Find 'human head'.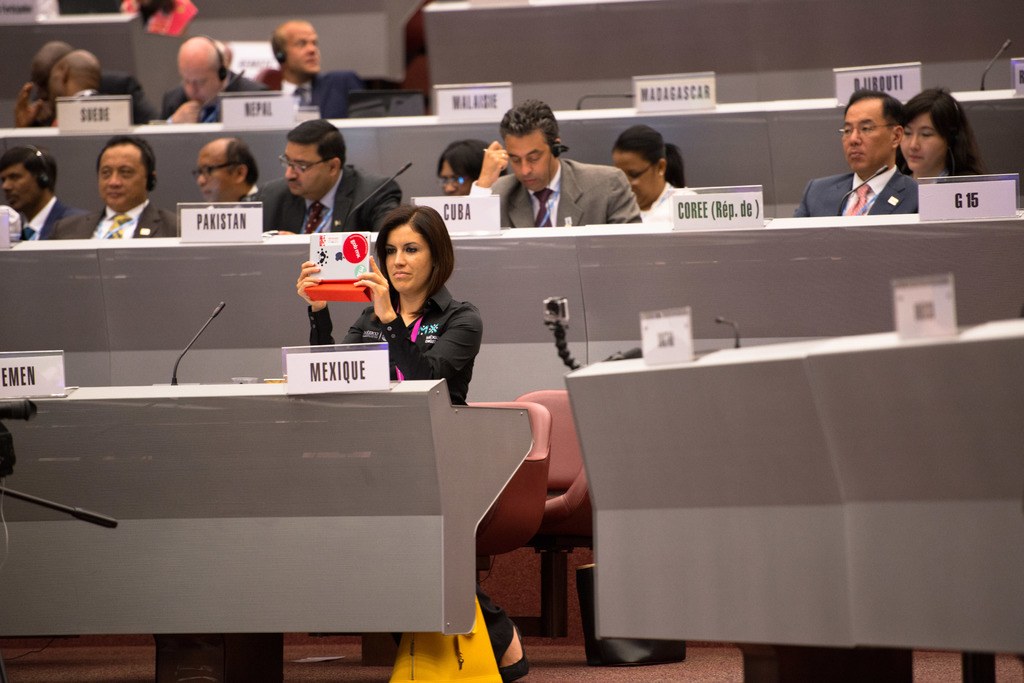
{"left": 0, "top": 148, "right": 52, "bottom": 211}.
